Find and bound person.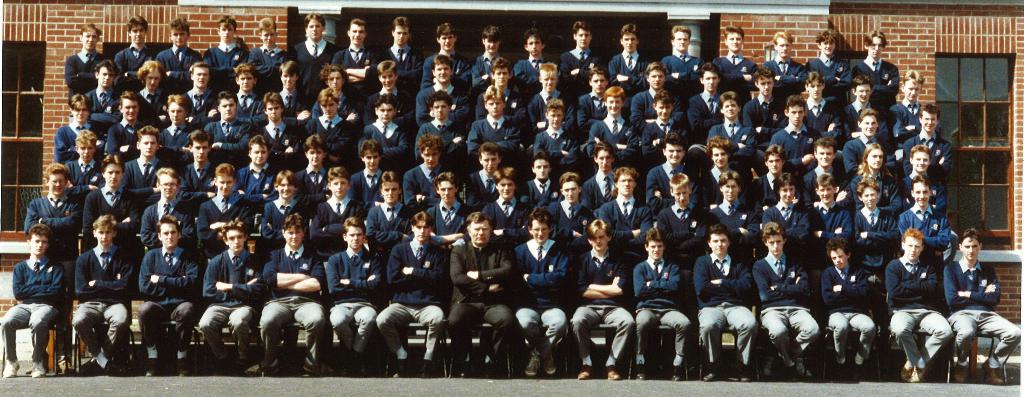
Bound: l=259, t=210, r=326, b=377.
